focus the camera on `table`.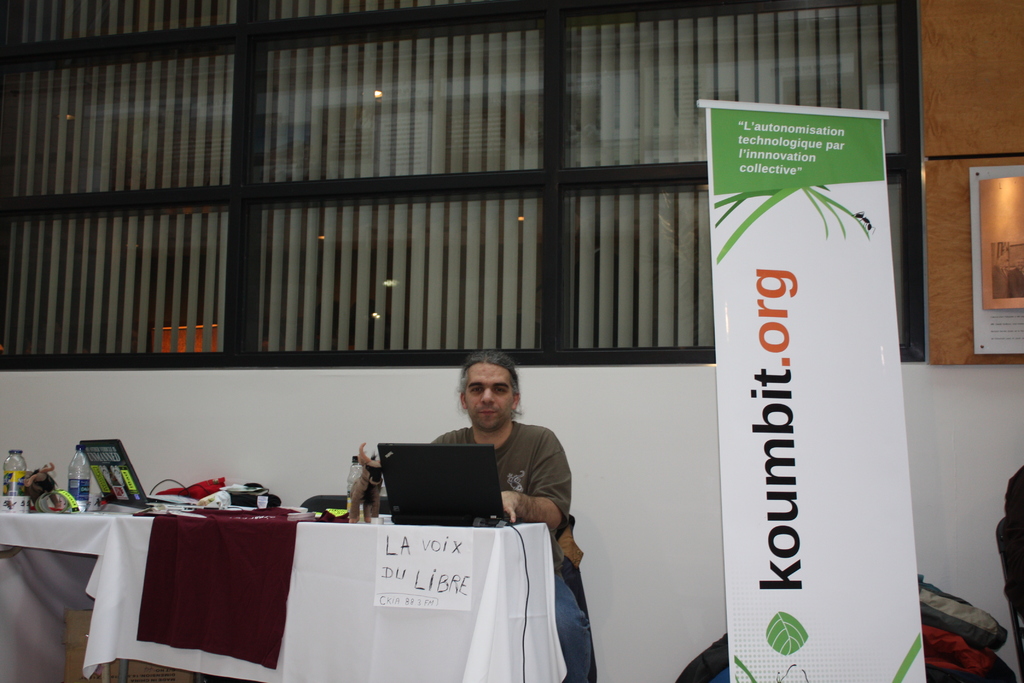
Focus region: box=[56, 463, 551, 682].
